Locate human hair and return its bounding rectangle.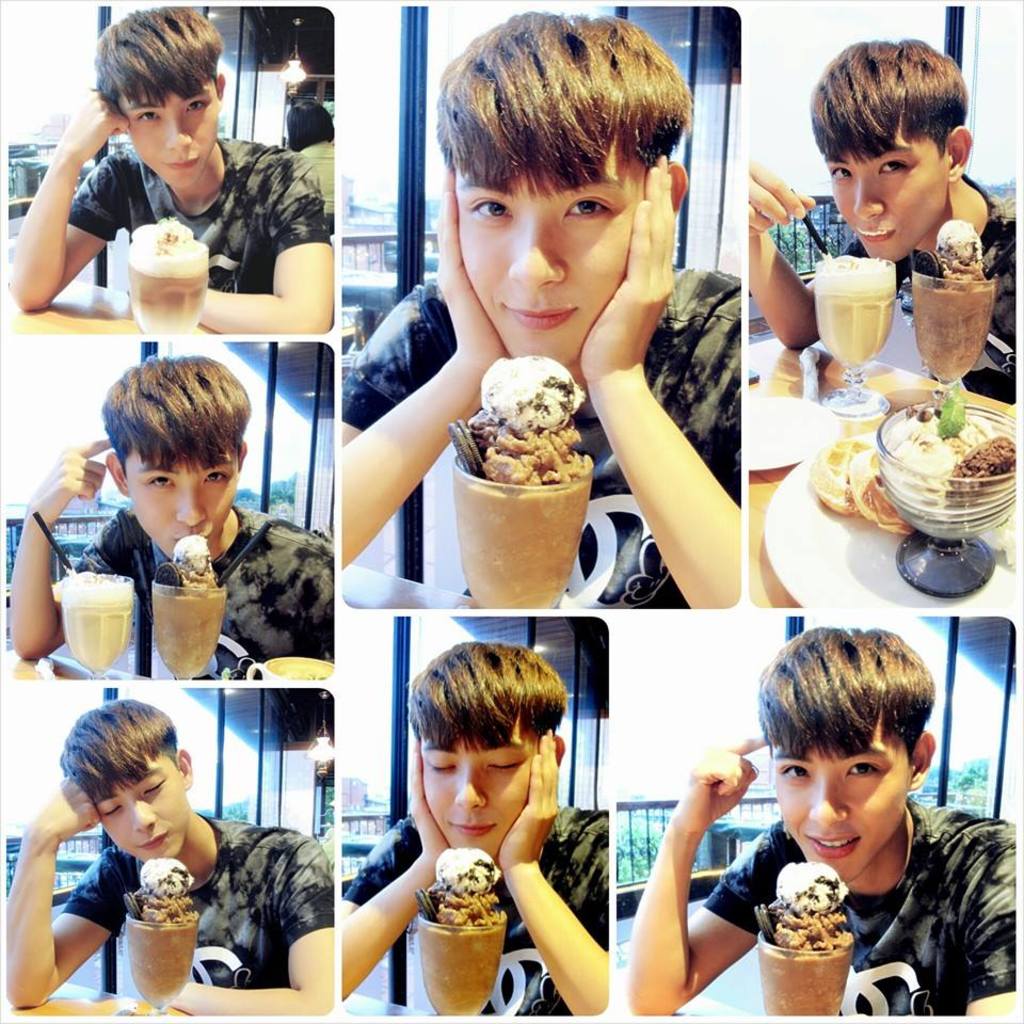
bbox=(427, 6, 691, 209).
